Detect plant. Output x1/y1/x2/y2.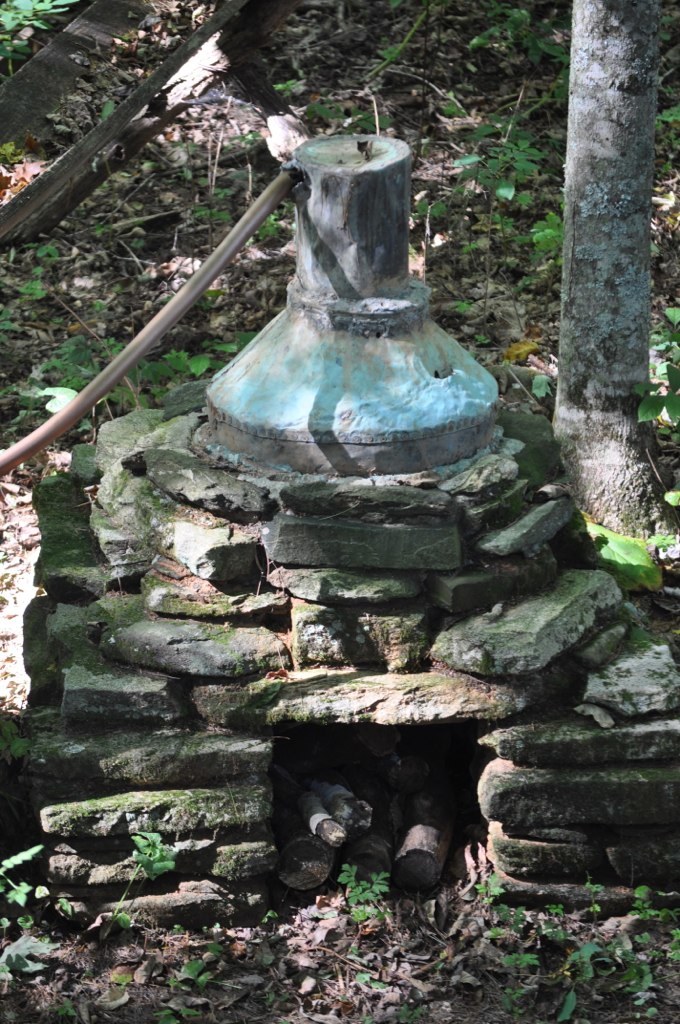
632/298/679/454.
